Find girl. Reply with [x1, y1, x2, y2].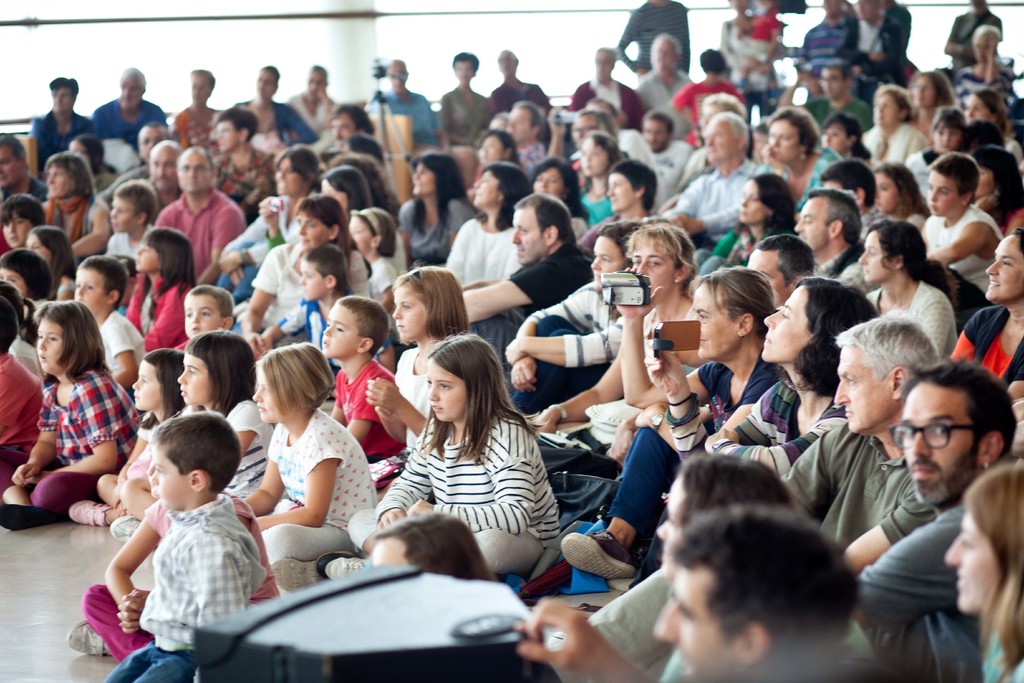
[68, 352, 184, 527].
